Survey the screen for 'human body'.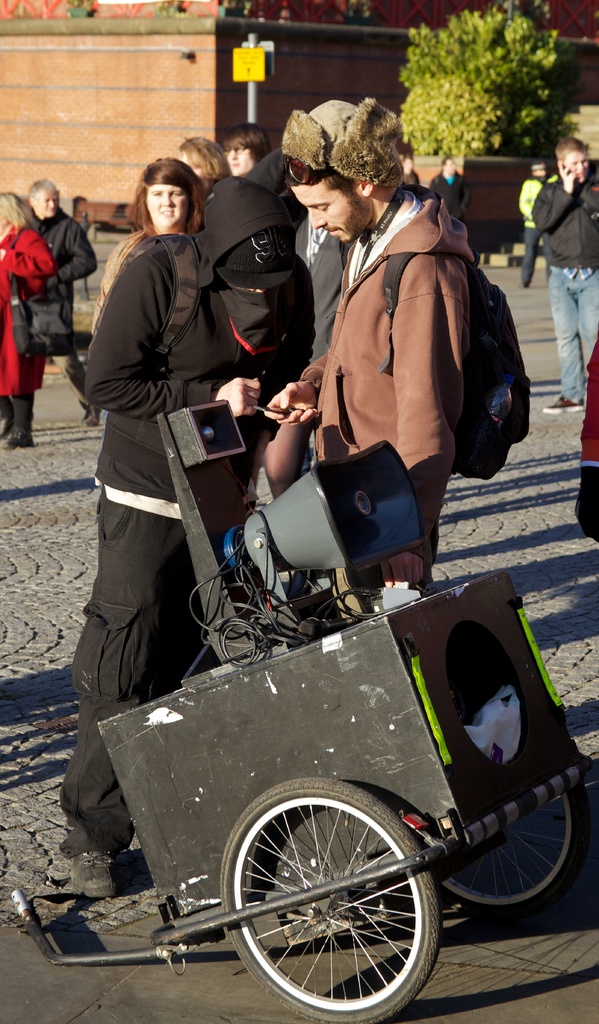
Survey found: (24, 176, 102, 430).
